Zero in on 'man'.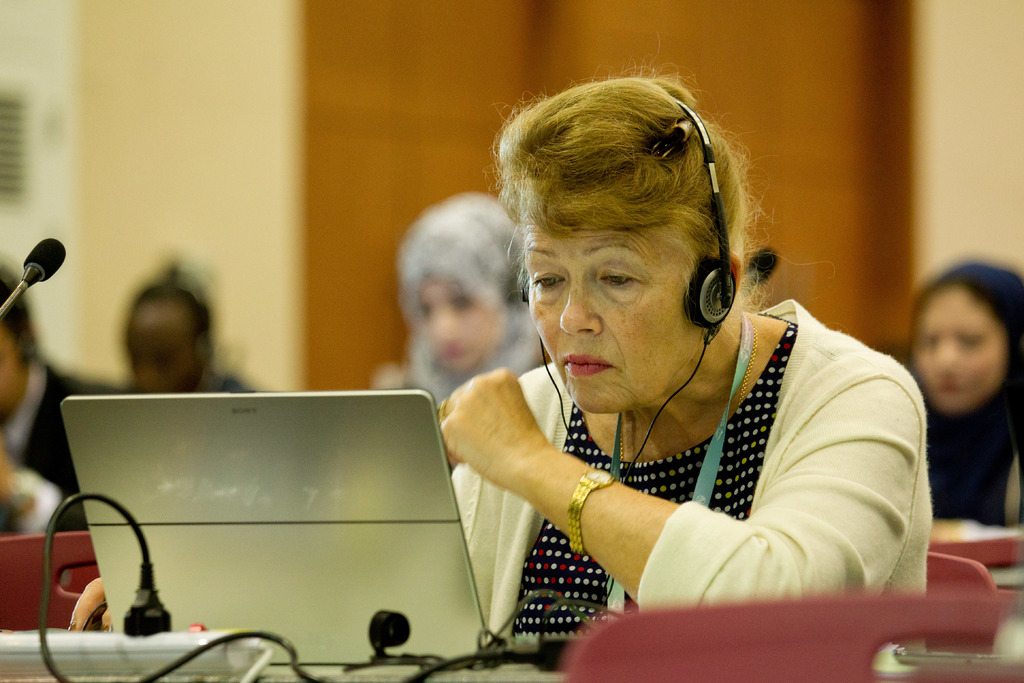
Zeroed in: crop(107, 275, 275, 409).
